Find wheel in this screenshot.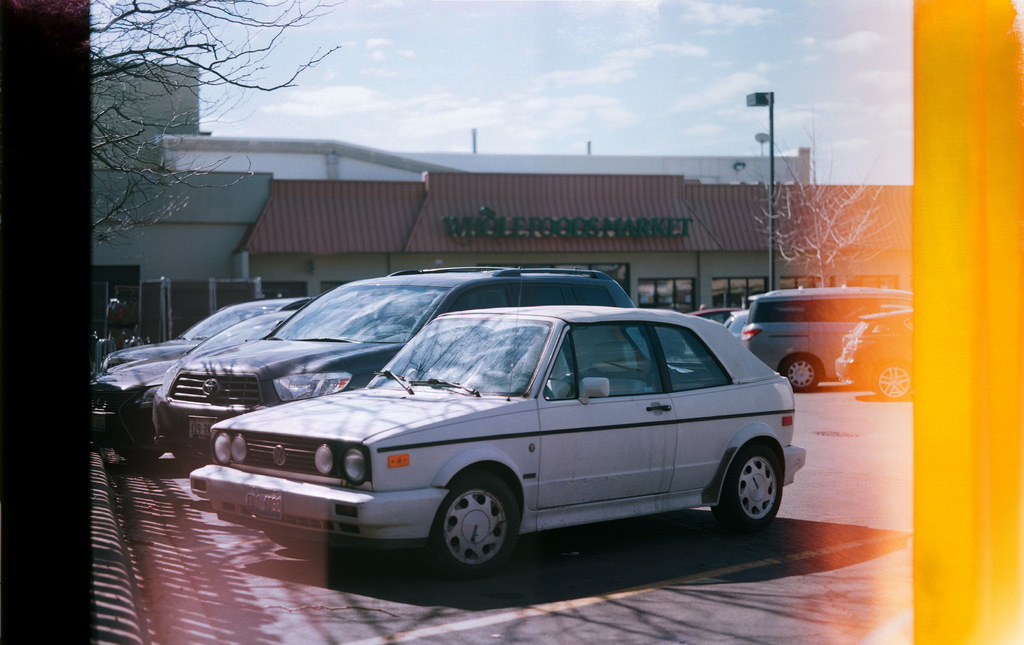
The bounding box for wheel is locate(511, 371, 554, 396).
